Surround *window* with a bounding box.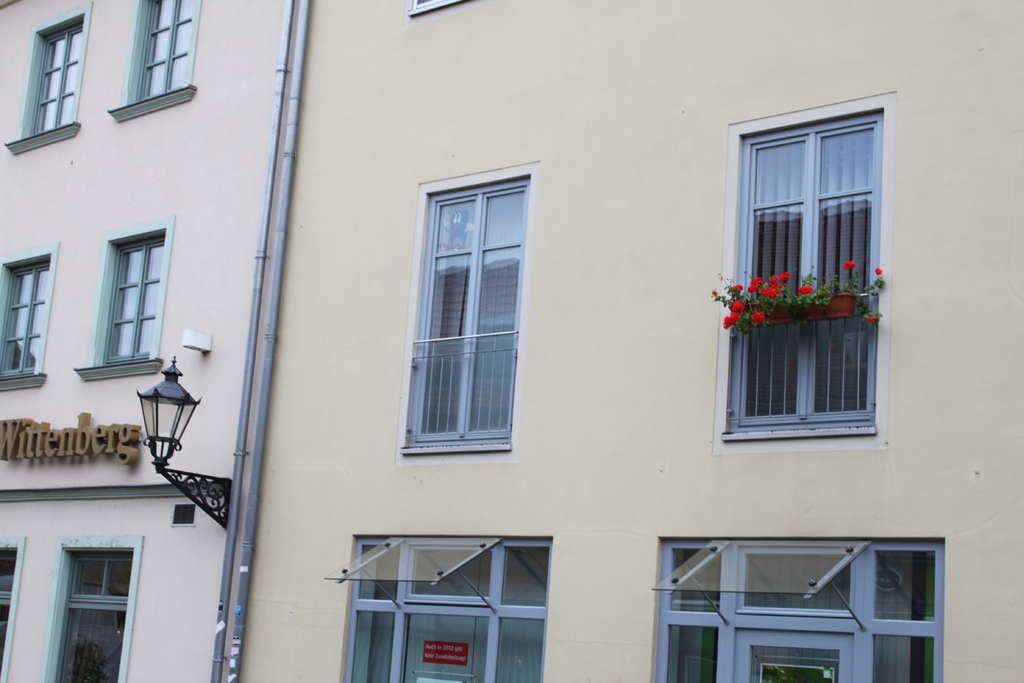
select_region(319, 532, 555, 682).
